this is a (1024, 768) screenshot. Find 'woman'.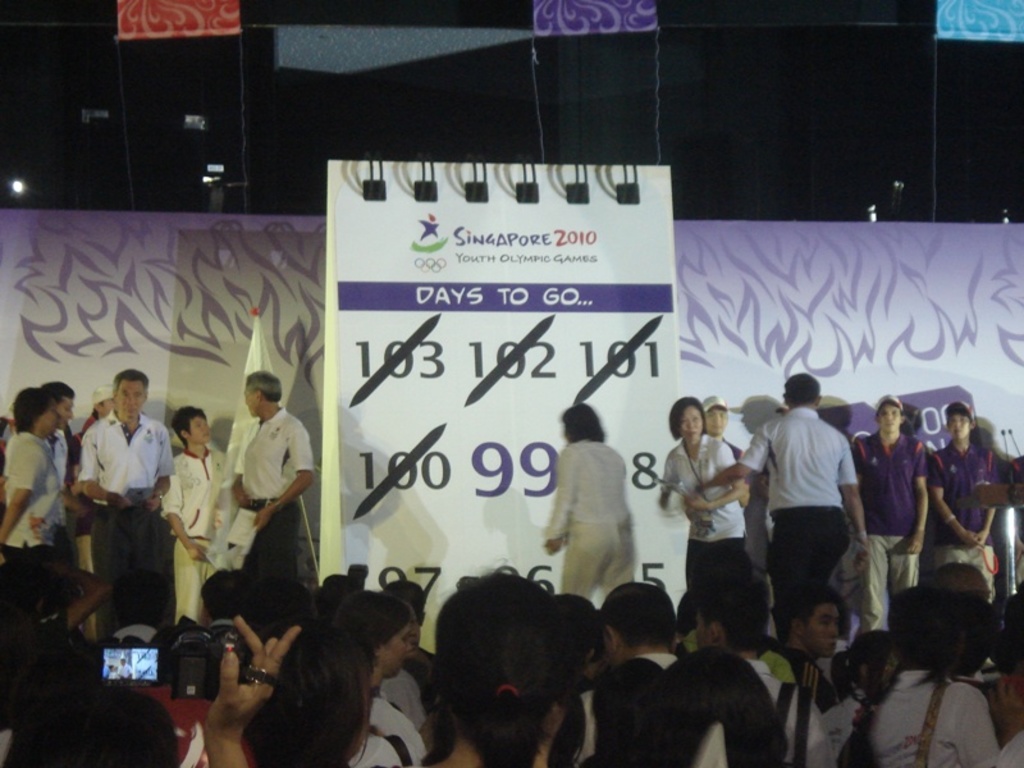
Bounding box: x1=429 y1=557 x2=570 y2=767.
